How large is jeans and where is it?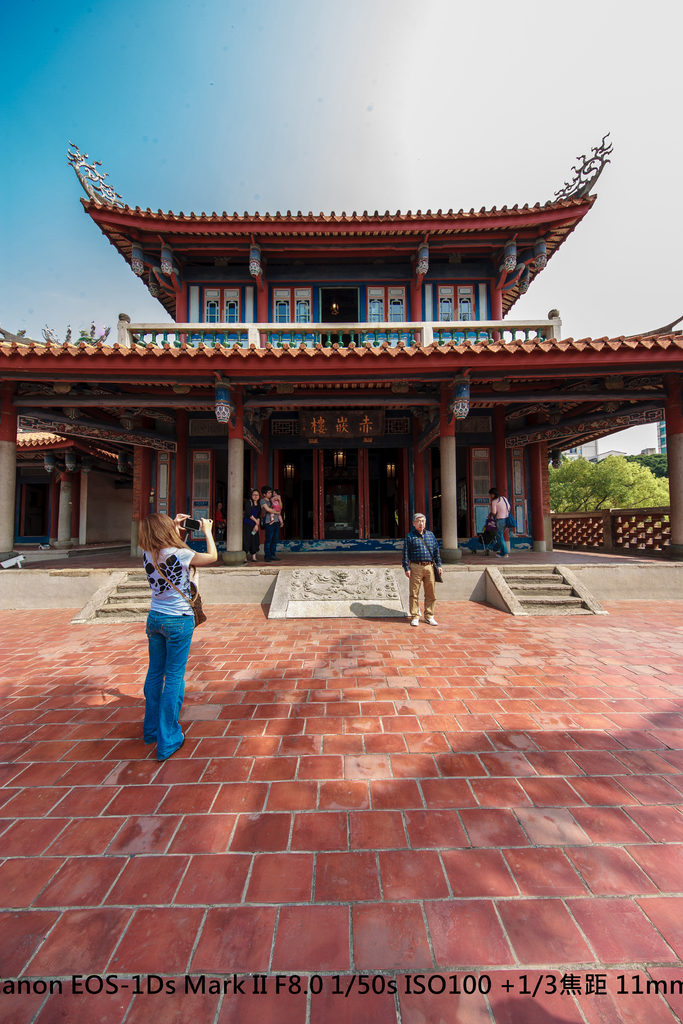
Bounding box: 481 514 511 552.
